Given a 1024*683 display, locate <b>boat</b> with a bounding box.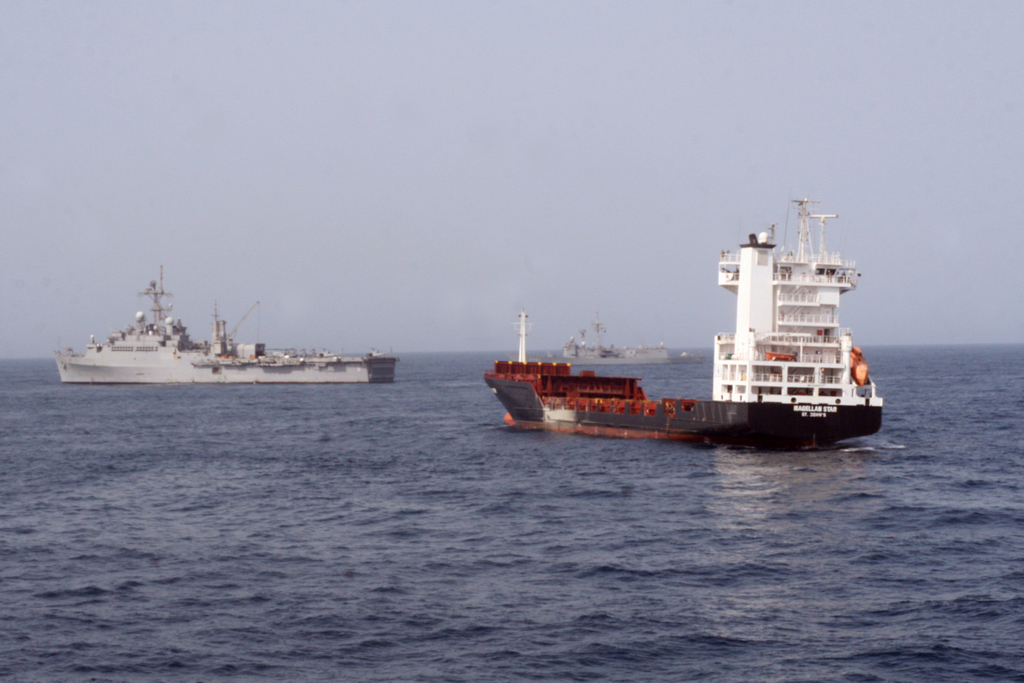
Located: [53,263,406,386].
